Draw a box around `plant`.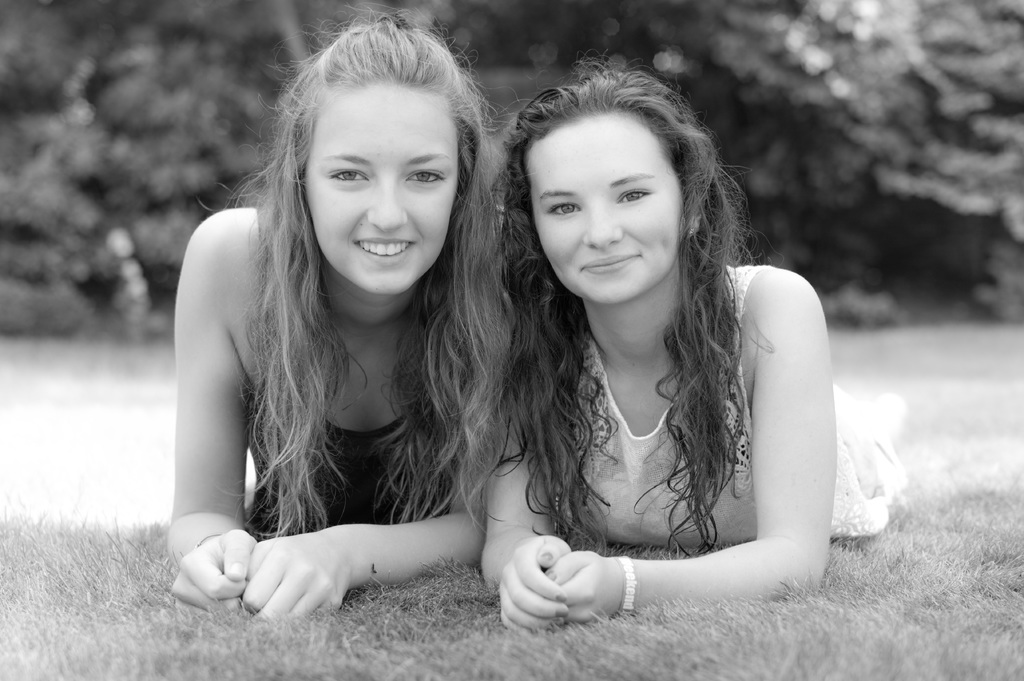
x1=0, y1=282, x2=94, y2=340.
